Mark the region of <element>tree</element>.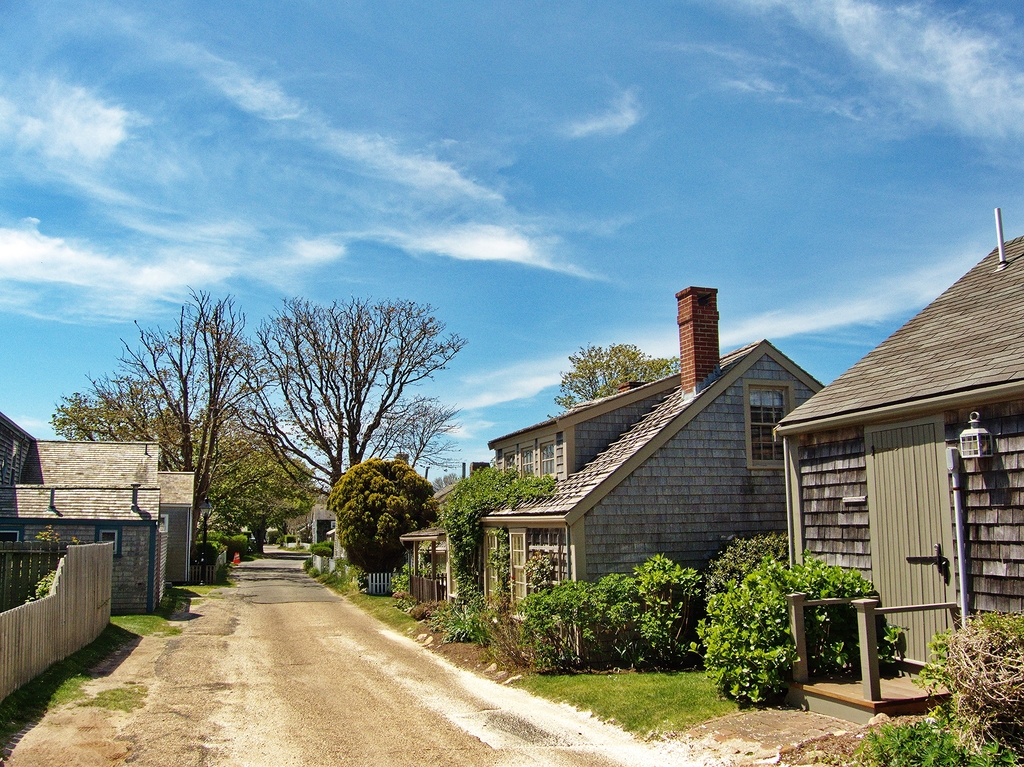
Region: <box>372,394,470,479</box>.
